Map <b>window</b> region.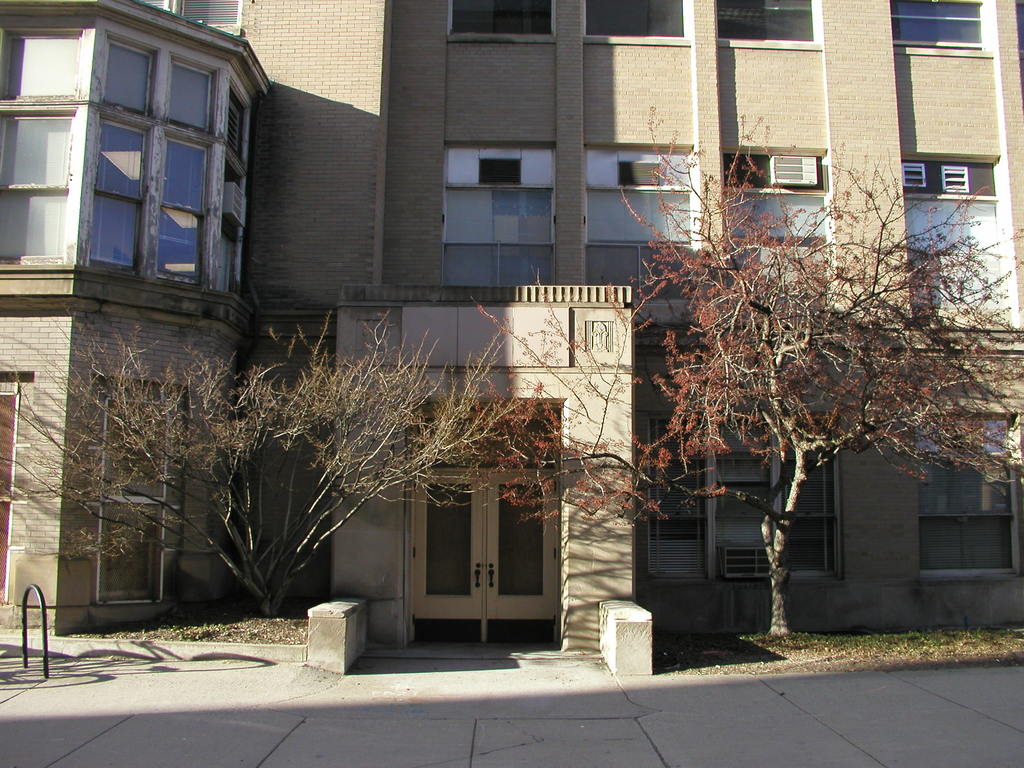
Mapped to {"x1": 166, "y1": 65, "x2": 215, "y2": 132}.
